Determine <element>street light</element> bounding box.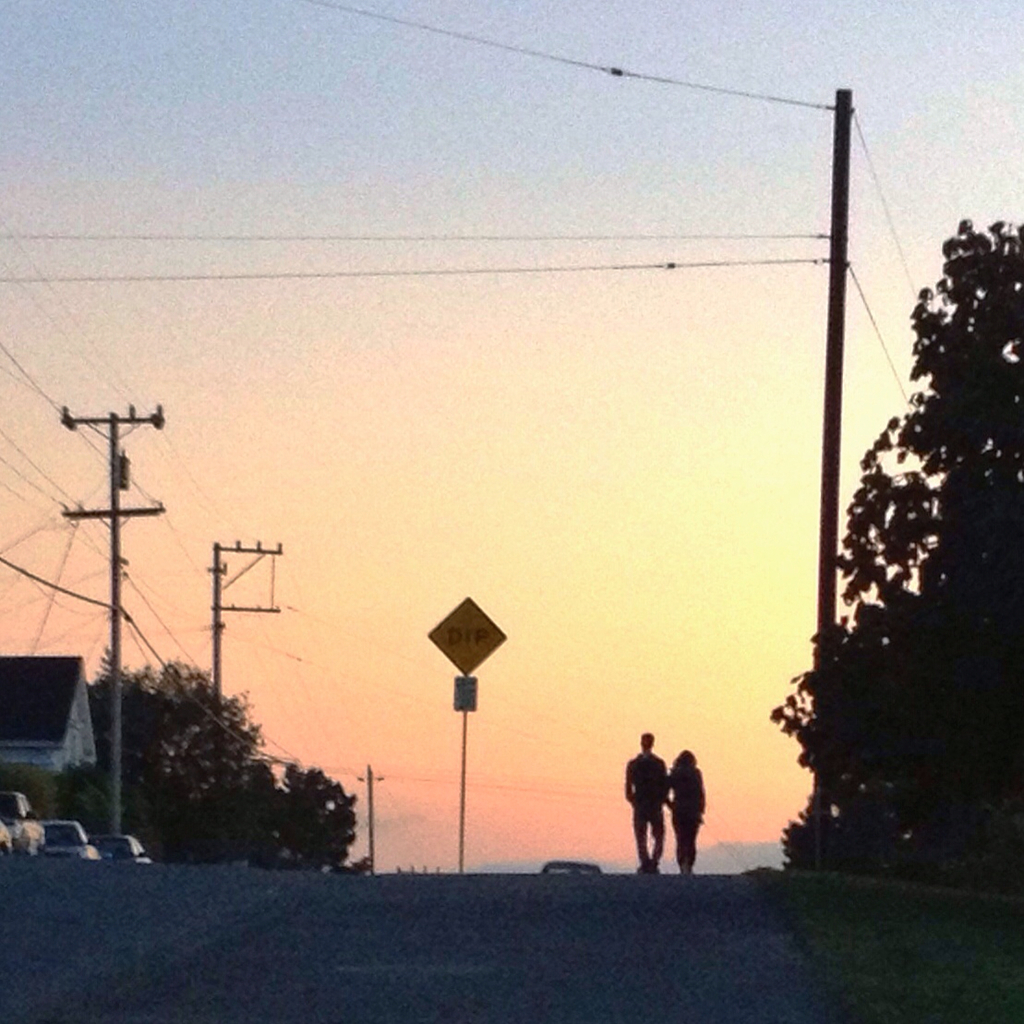
Determined: detection(350, 761, 384, 873).
